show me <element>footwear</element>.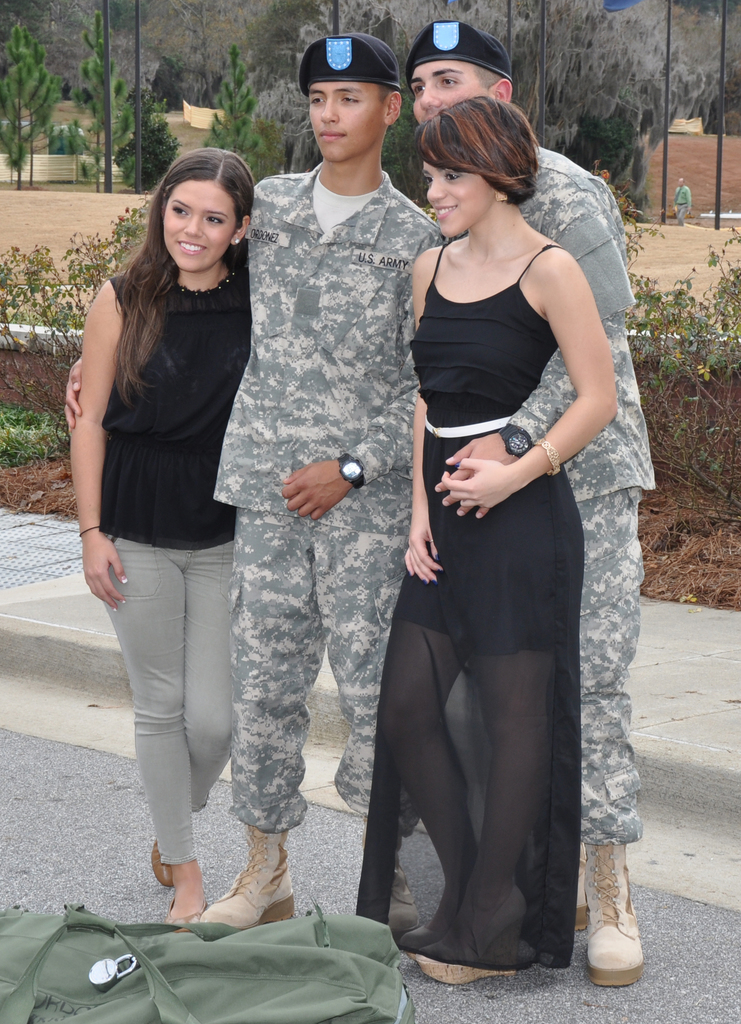
<element>footwear</element> is here: 147:830:188:890.
